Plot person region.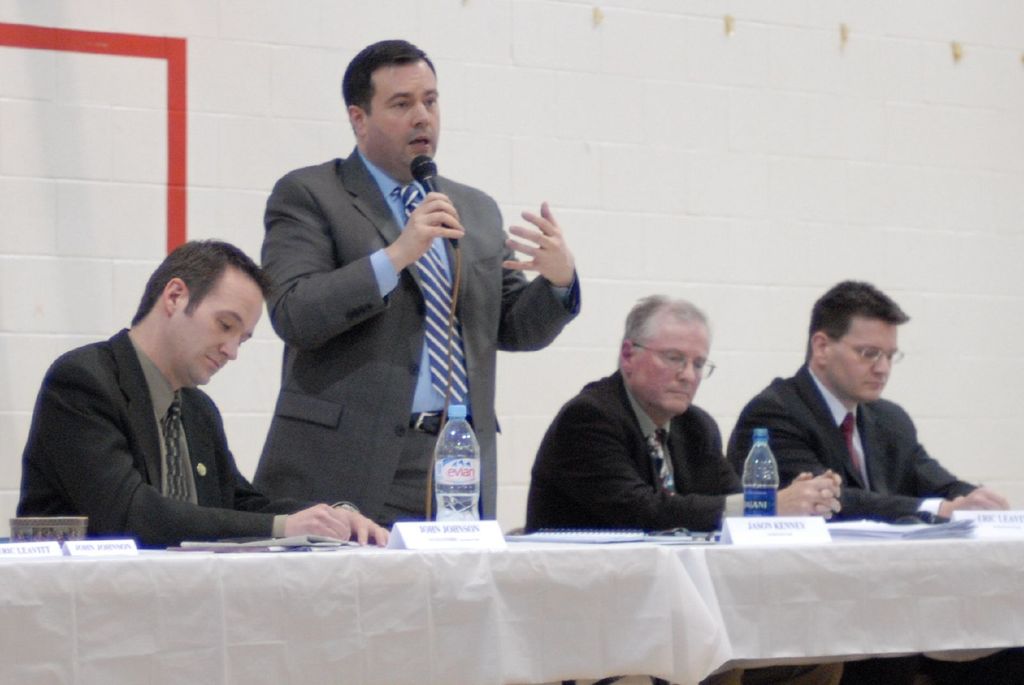
Plotted at region(522, 292, 840, 534).
